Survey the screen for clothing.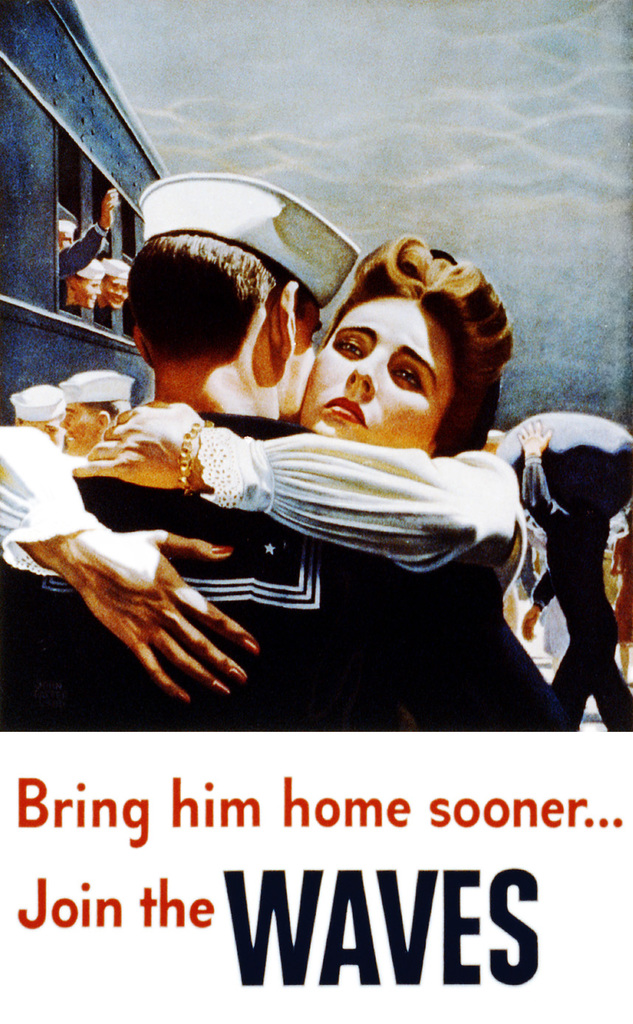
Survey found: left=1, top=412, right=564, bottom=733.
